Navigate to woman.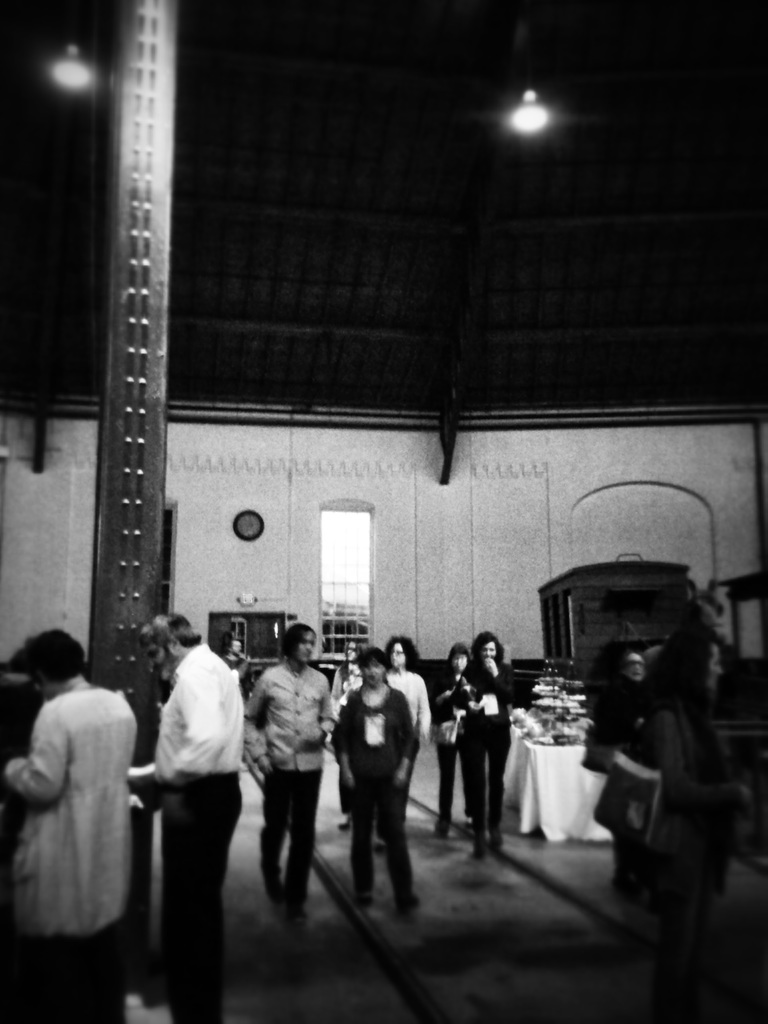
Navigation target: [612, 626, 755, 1023].
